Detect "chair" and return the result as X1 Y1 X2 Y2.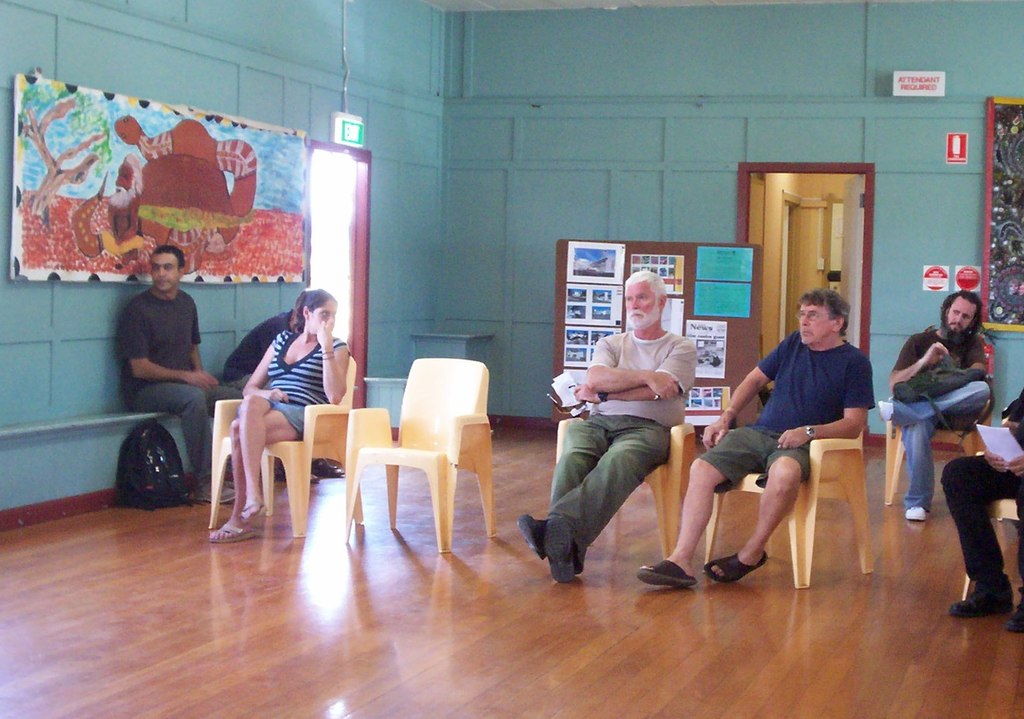
339 347 490 570.
